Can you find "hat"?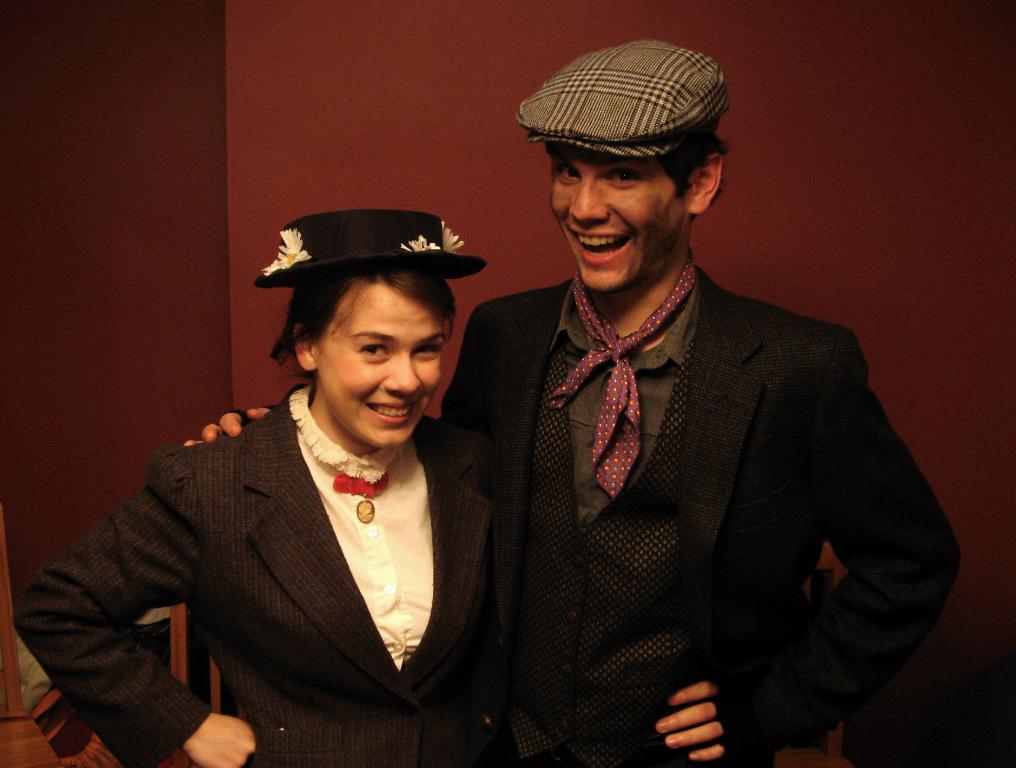
Yes, bounding box: [256,212,488,288].
